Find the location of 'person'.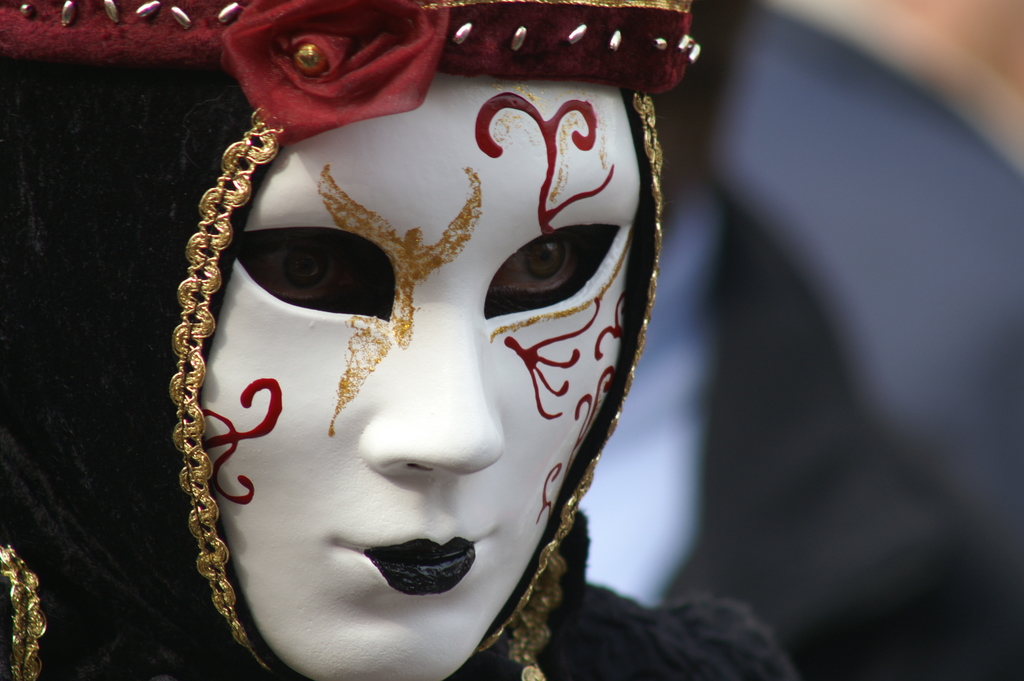
Location: x1=0, y1=2, x2=800, y2=680.
